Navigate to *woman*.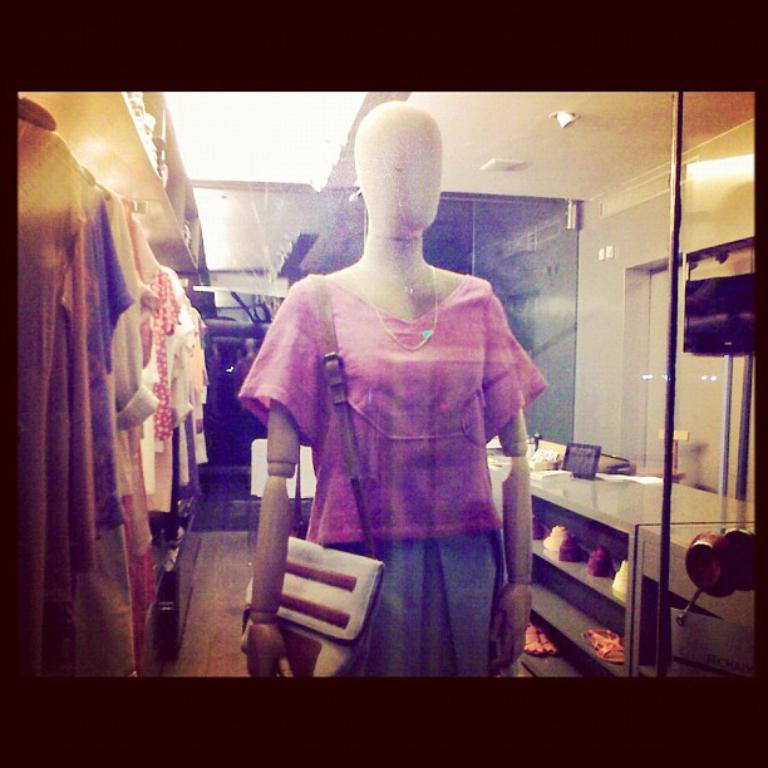
Navigation target: detection(195, 176, 556, 641).
